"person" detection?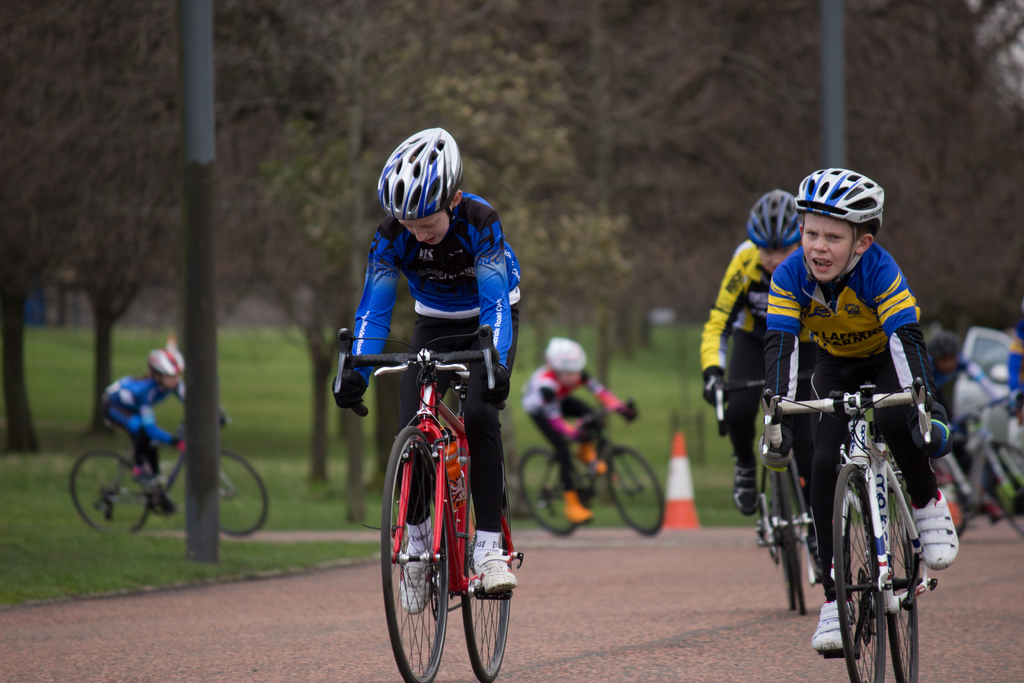
x1=914, y1=311, x2=998, y2=475
